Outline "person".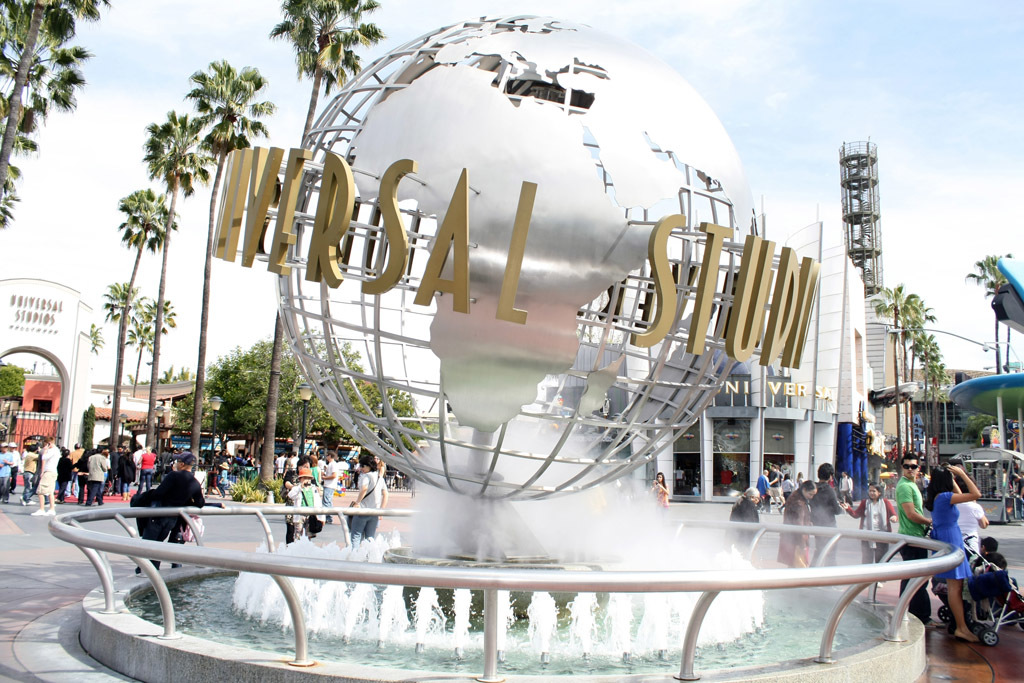
Outline: <box>85,447,111,506</box>.
